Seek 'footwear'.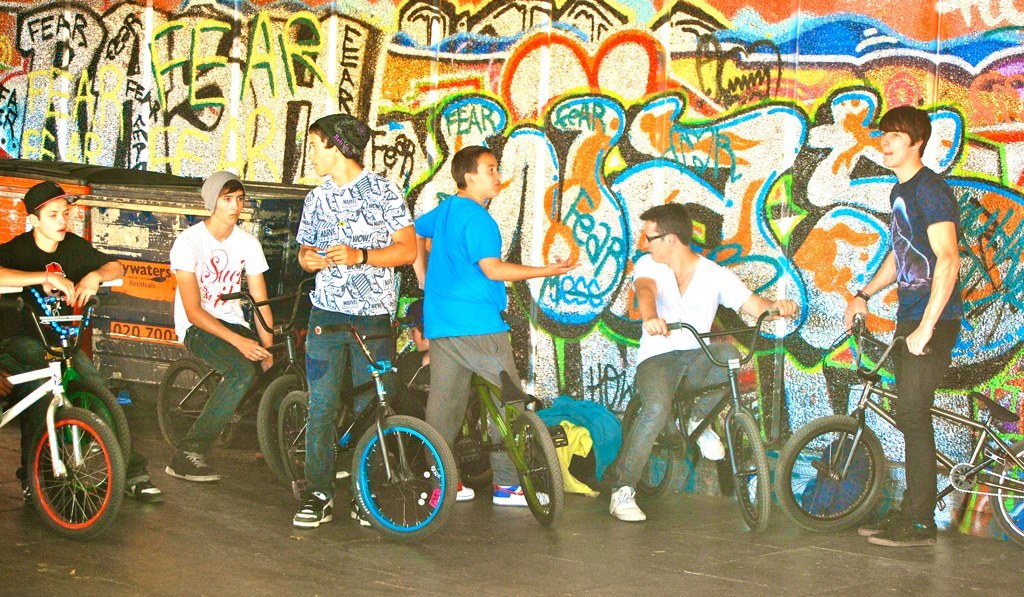
box=[493, 486, 549, 507].
